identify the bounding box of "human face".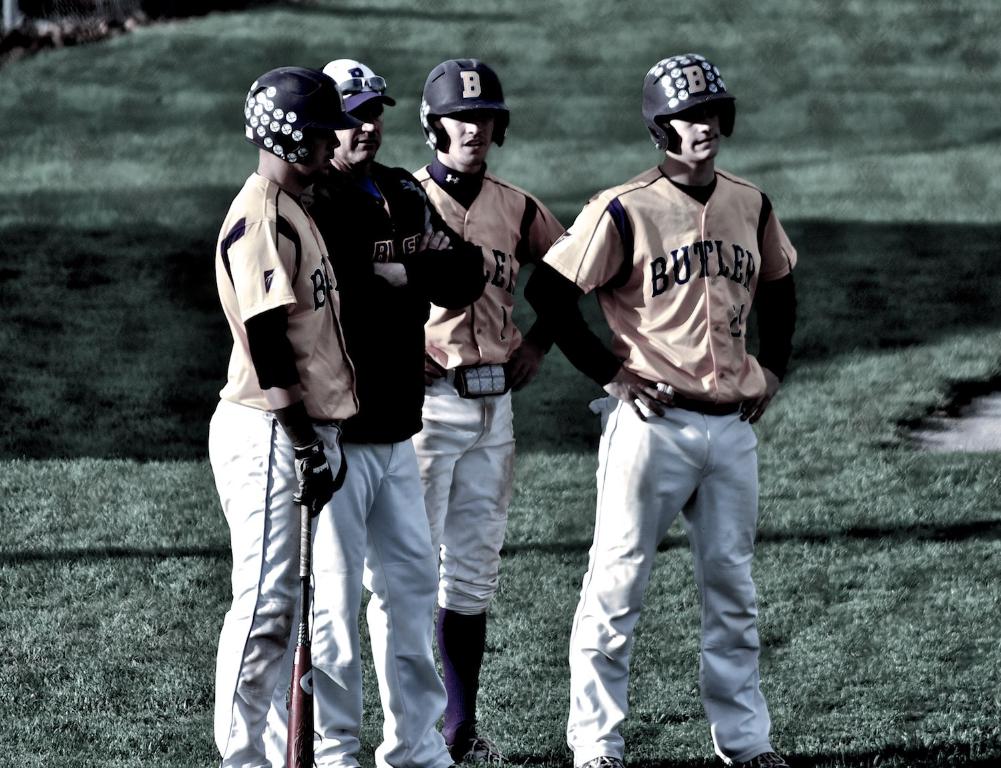
286,130,339,176.
